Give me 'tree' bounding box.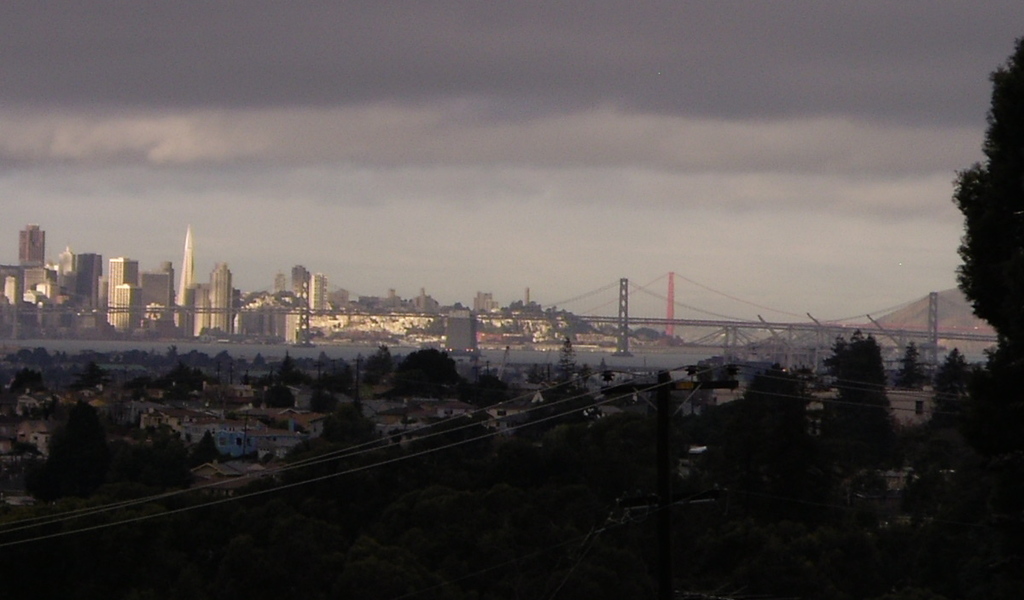
951,32,1023,426.
